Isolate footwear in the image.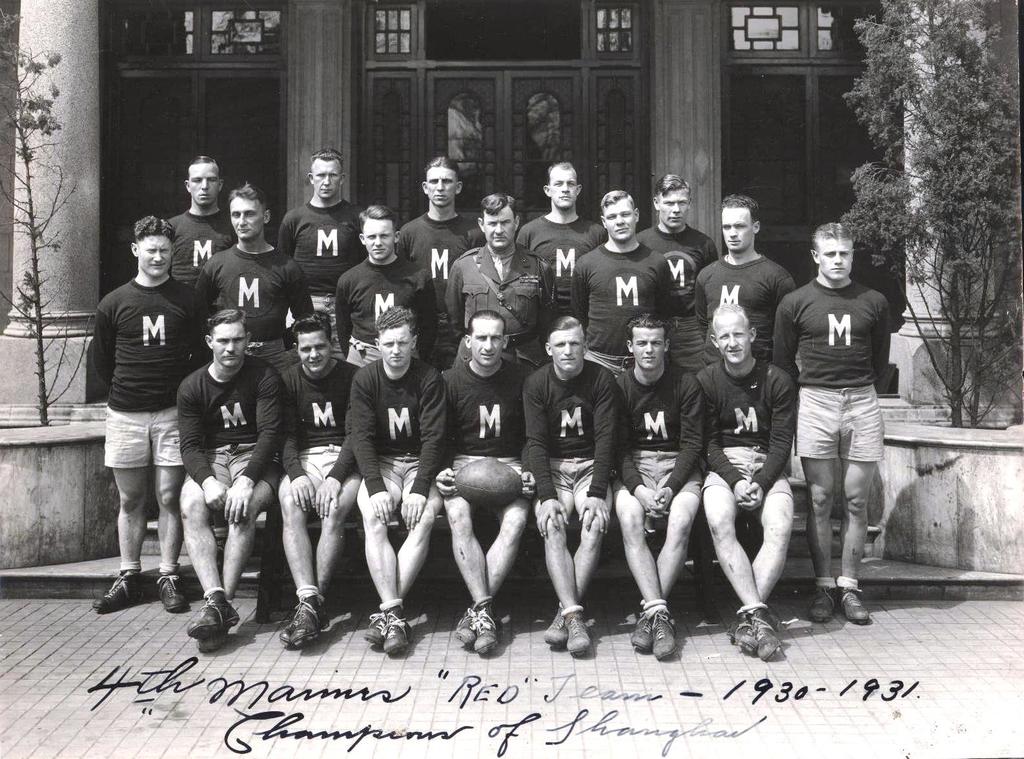
Isolated region: bbox=(737, 614, 760, 652).
